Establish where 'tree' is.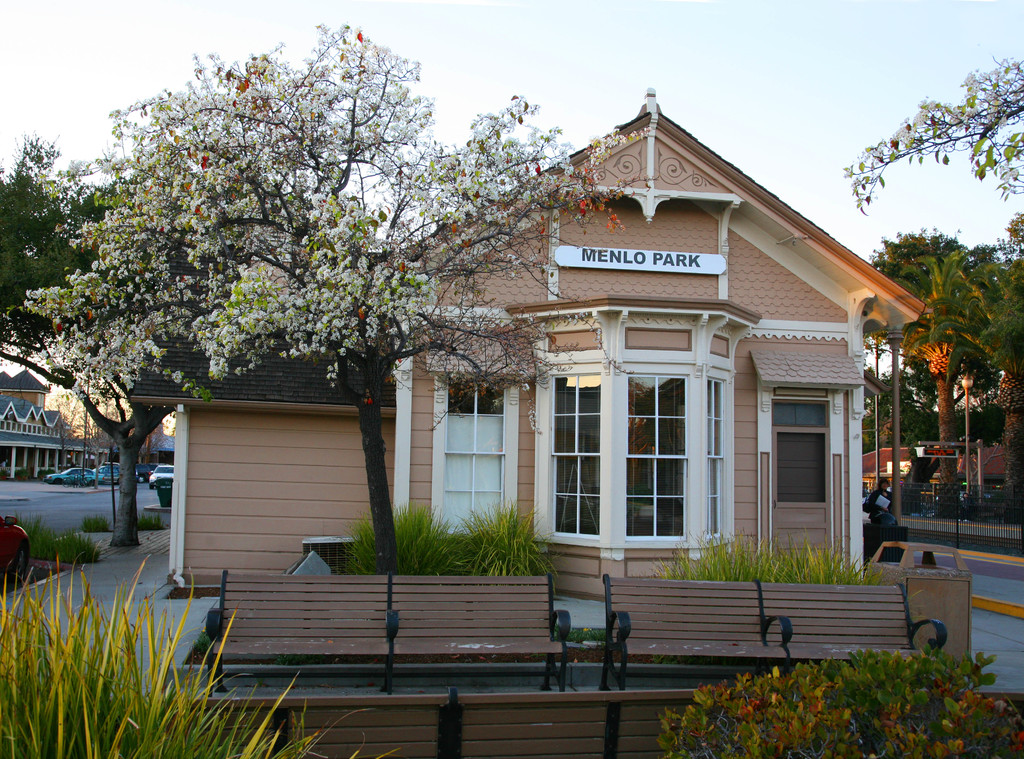
Established at BBox(26, 0, 668, 569).
